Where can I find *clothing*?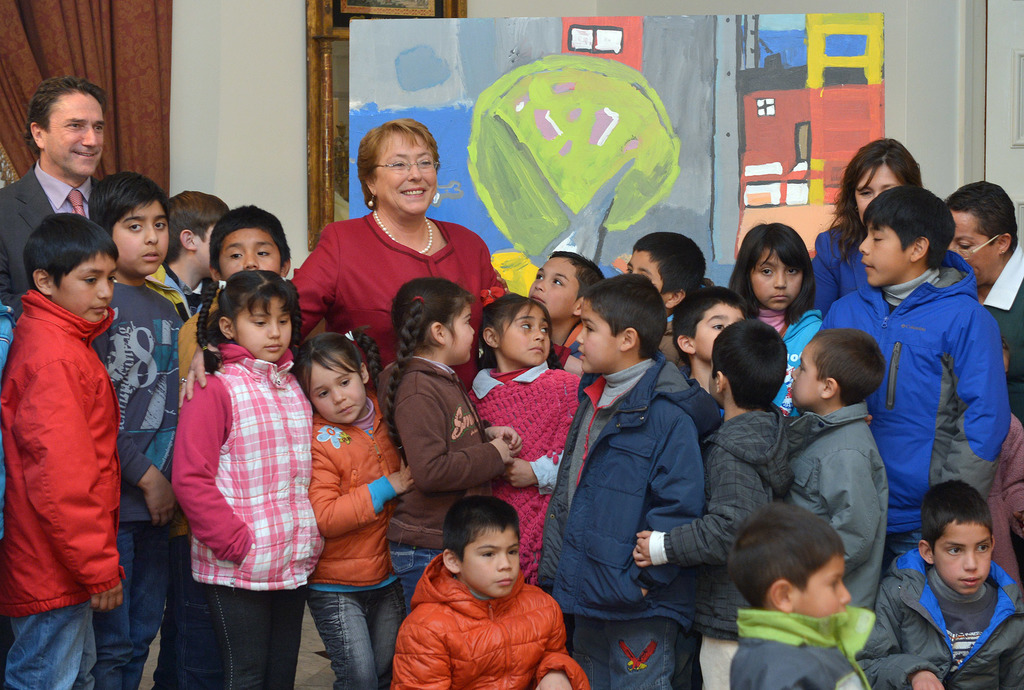
You can find it at x1=536, y1=355, x2=726, y2=689.
